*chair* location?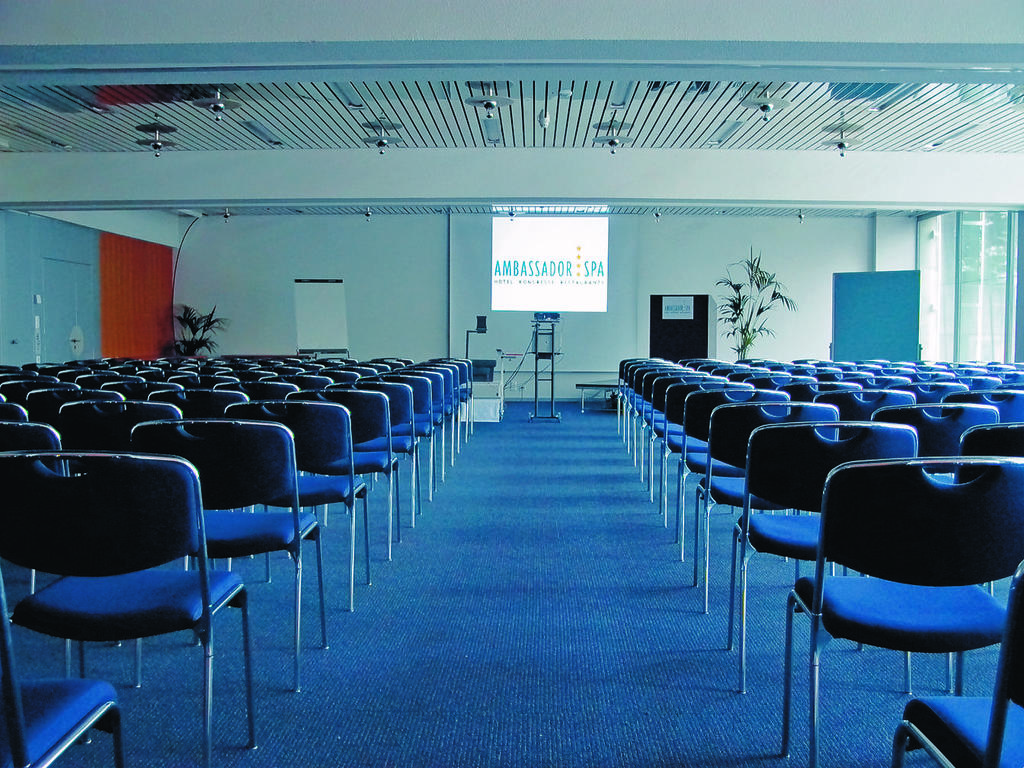
(219, 398, 369, 617)
